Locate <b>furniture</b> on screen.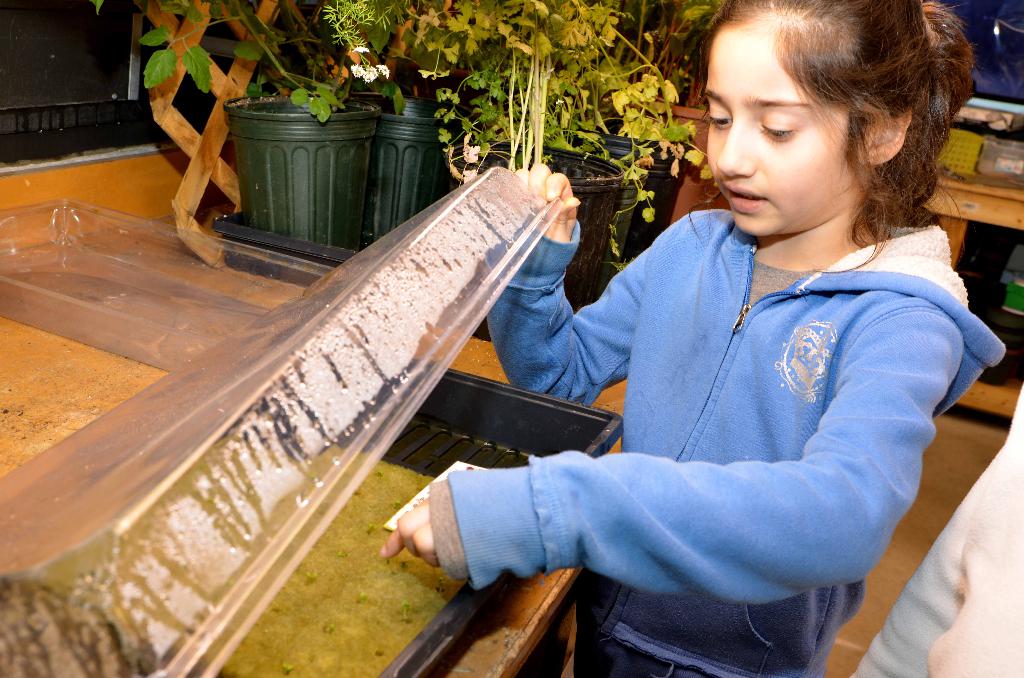
On screen at x1=913 y1=168 x2=1023 y2=426.
